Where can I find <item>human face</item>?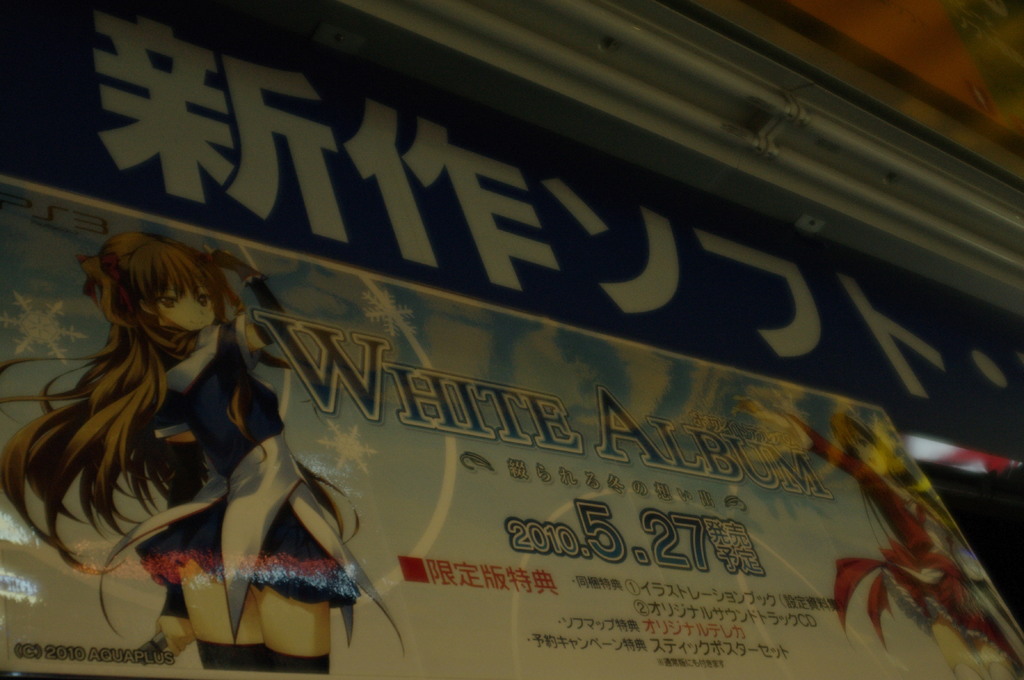
You can find it at 152,279,216,331.
